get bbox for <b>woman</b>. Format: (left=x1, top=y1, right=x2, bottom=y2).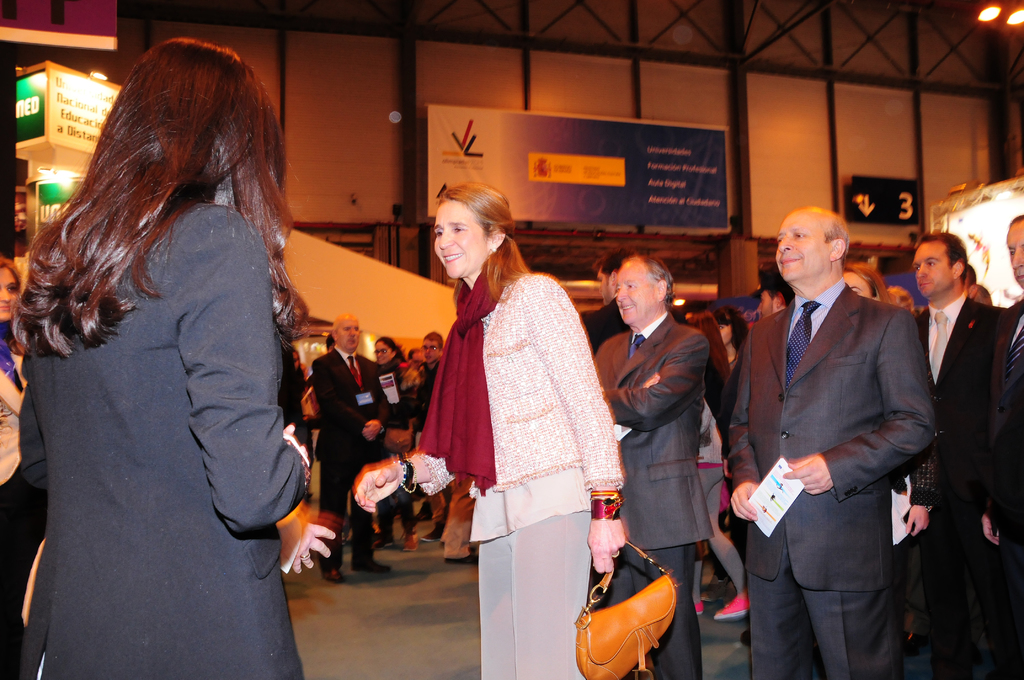
(left=349, top=177, right=630, bottom=679).
